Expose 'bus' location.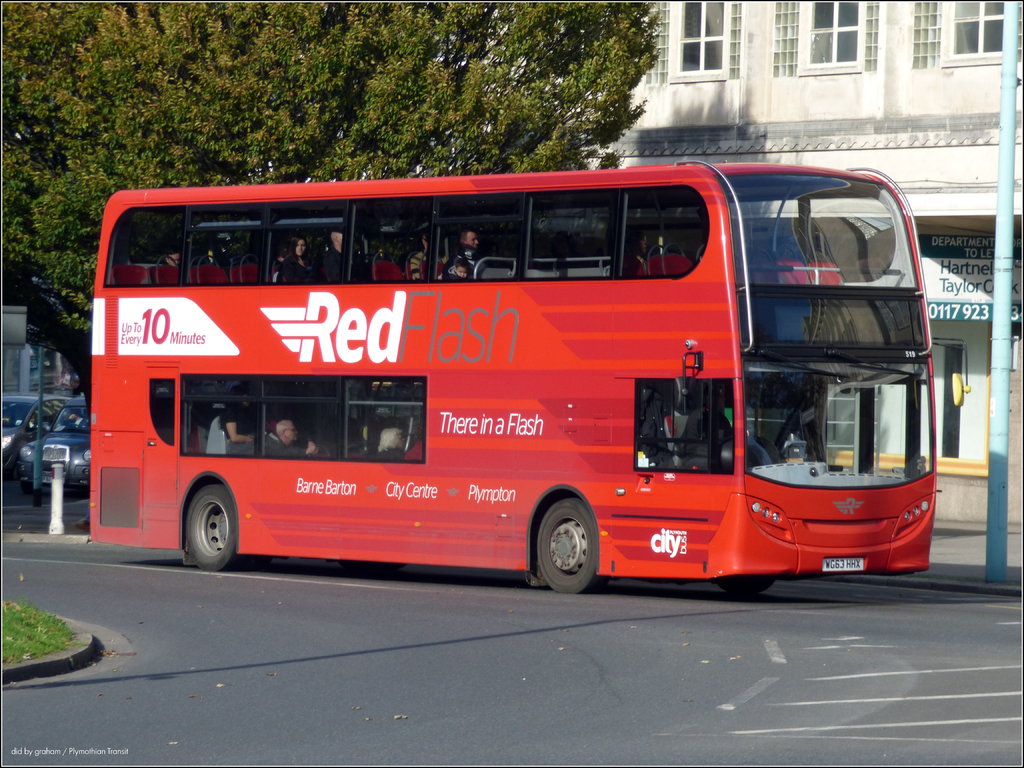
Exposed at [left=88, top=165, right=943, bottom=596].
